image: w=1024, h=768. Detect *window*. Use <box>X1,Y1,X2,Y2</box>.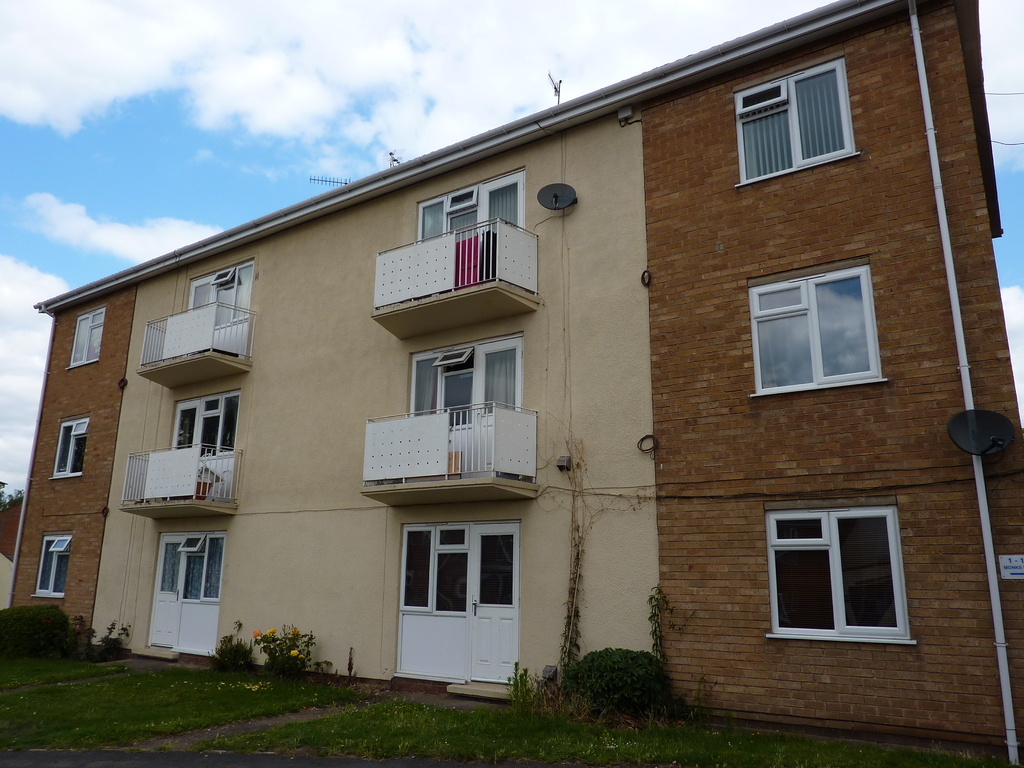
<box>69,305,103,369</box>.
